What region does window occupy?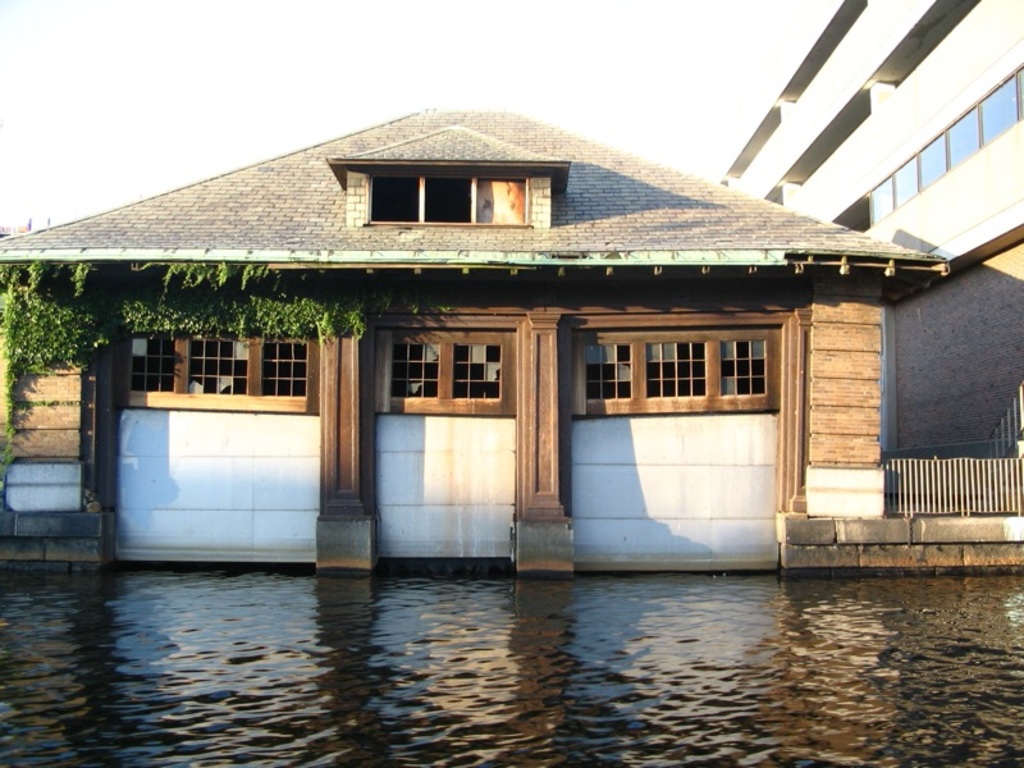
bbox=(113, 323, 320, 413).
